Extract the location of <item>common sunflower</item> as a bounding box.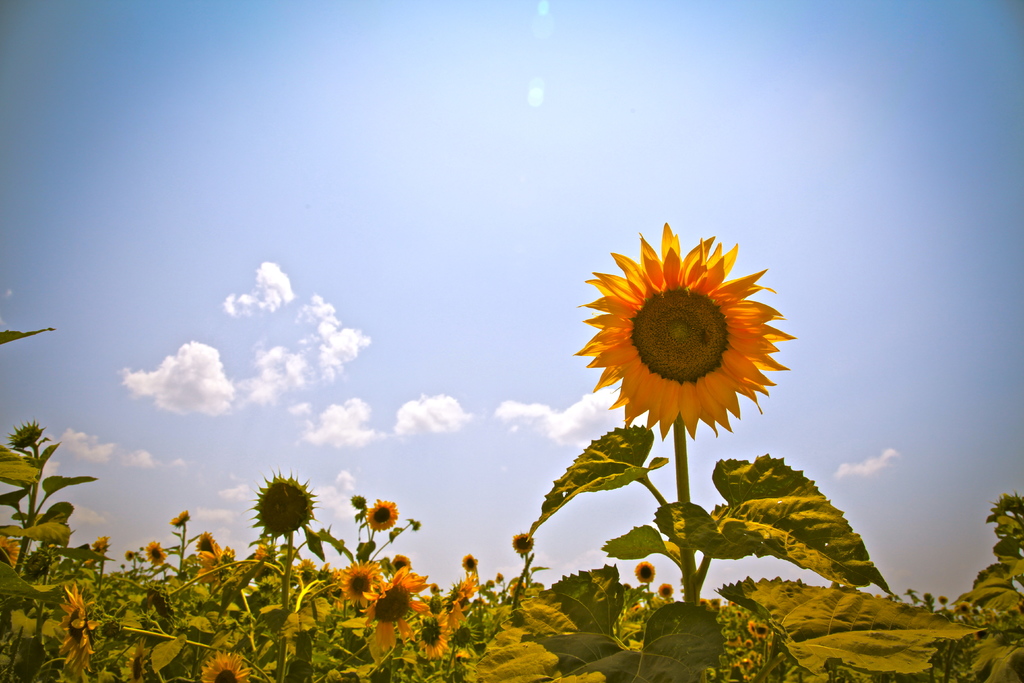
[x1=414, y1=611, x2=448, y2=658].
